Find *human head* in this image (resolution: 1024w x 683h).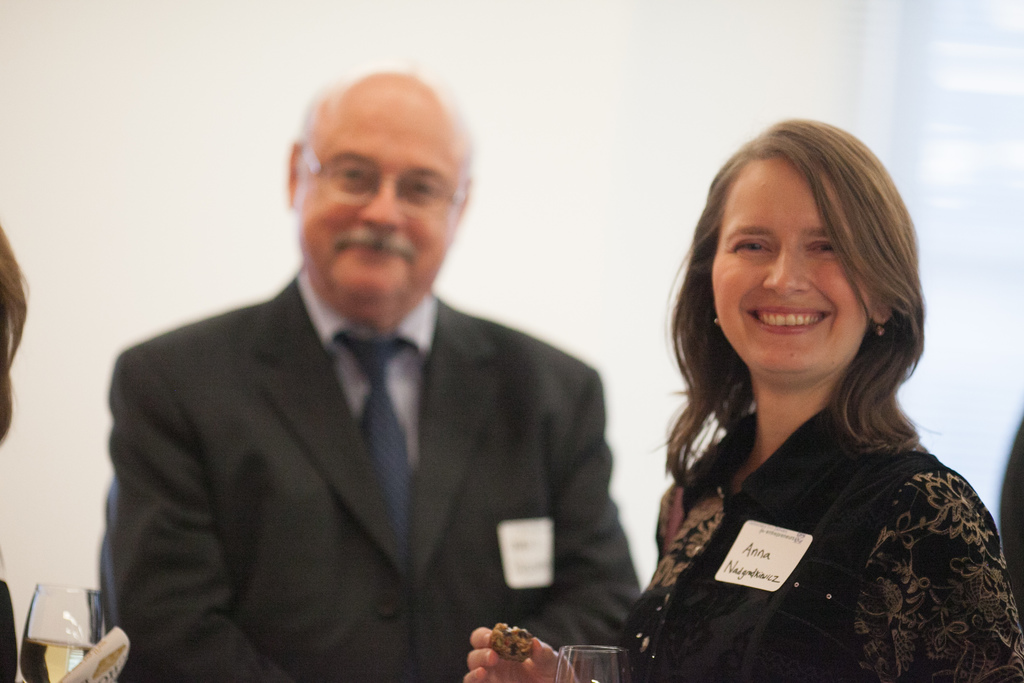
rect(690, 123, 924, 410).
